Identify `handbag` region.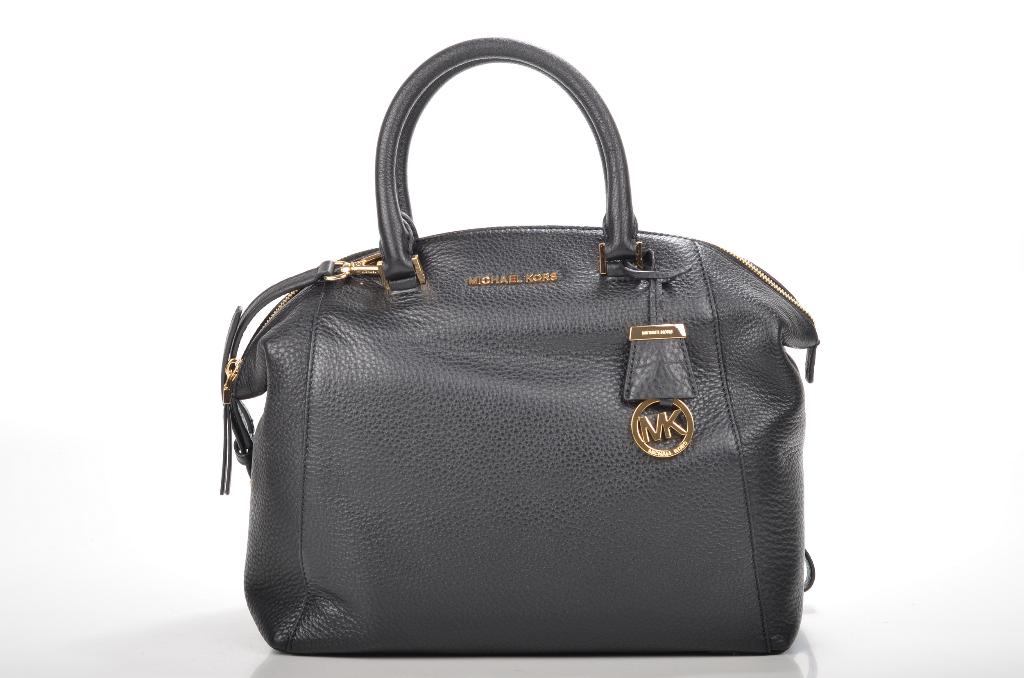
Region: box=[221, 36, 824, 658].
